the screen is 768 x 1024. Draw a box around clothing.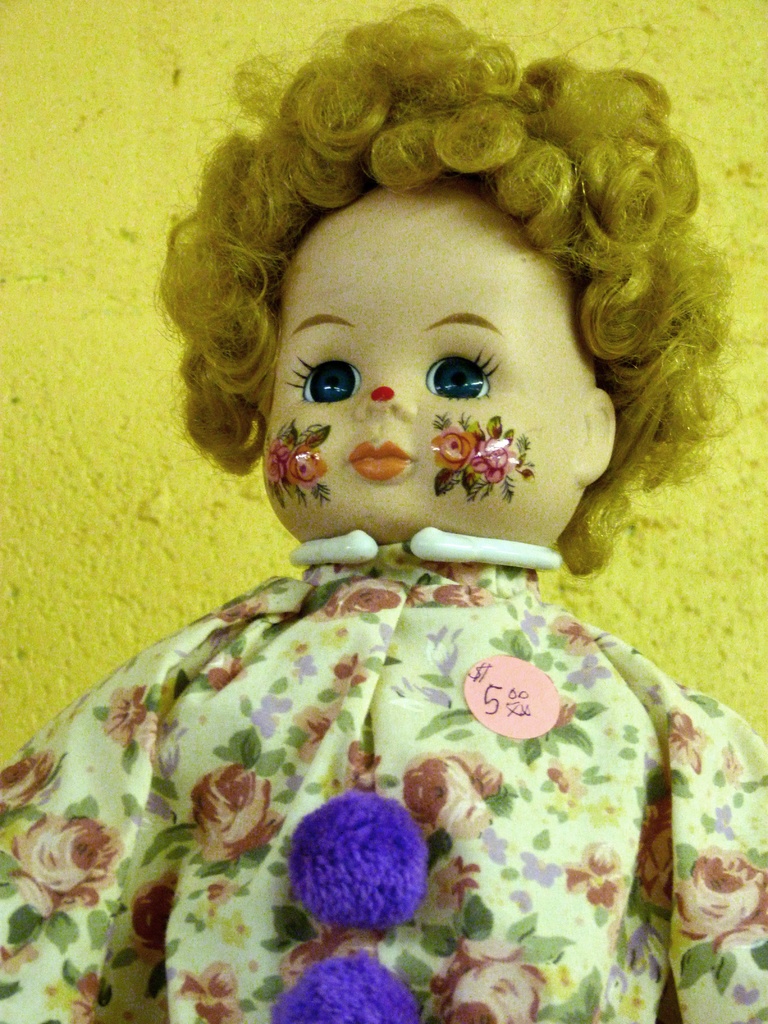
bbox(0, 526, 767, 1023).
